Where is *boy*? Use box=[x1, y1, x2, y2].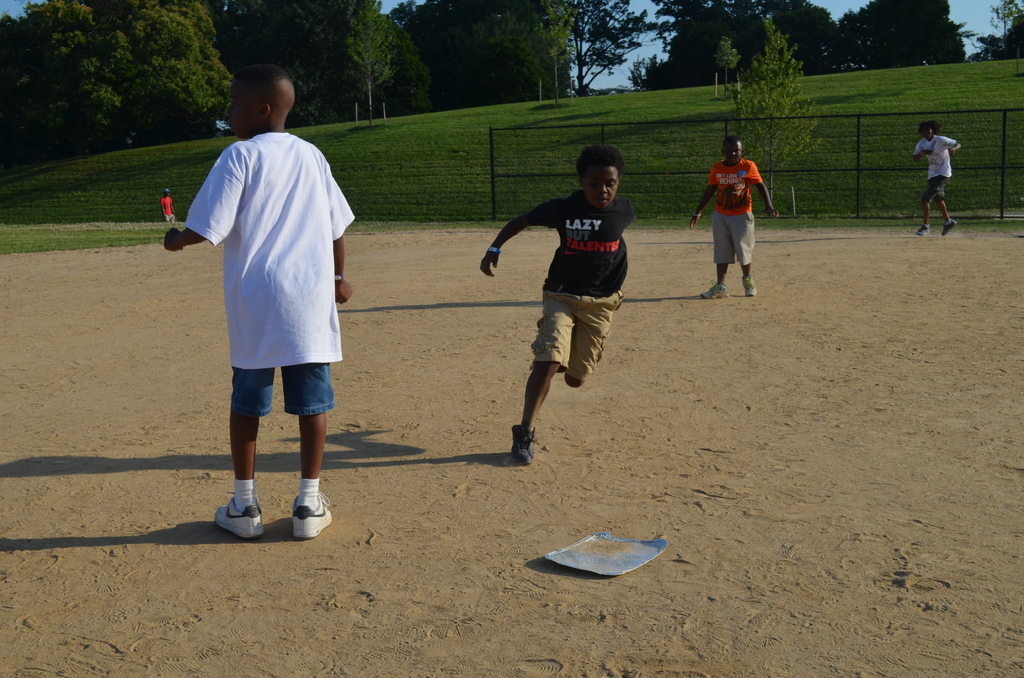
box=[909, 120, 964, 239].
